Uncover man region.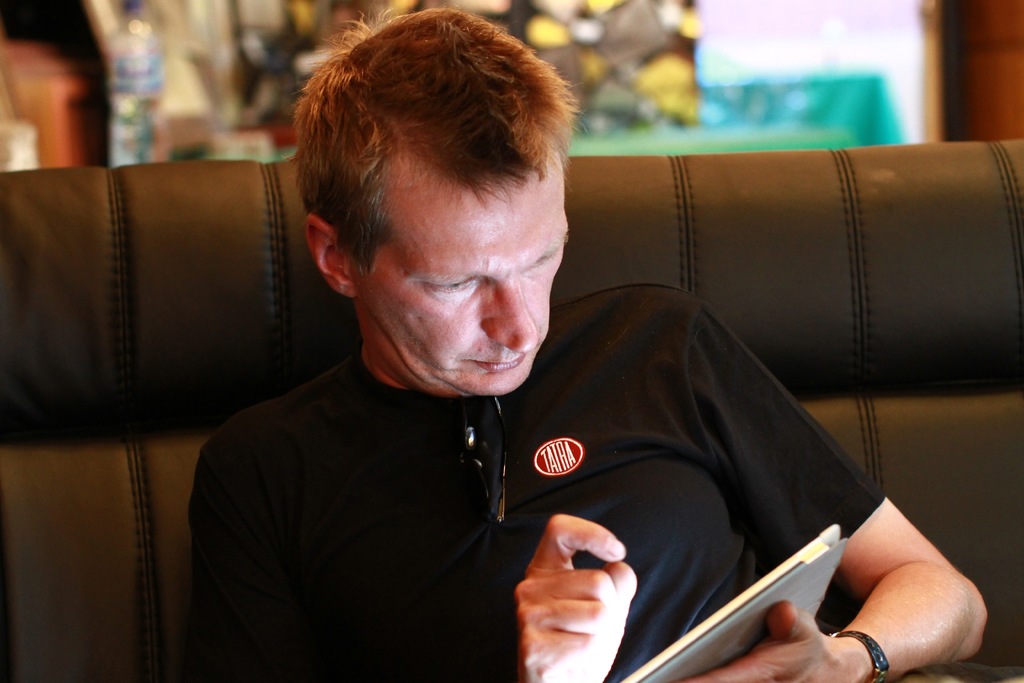
Uncovered: crop(178, 0, 795, 675).
